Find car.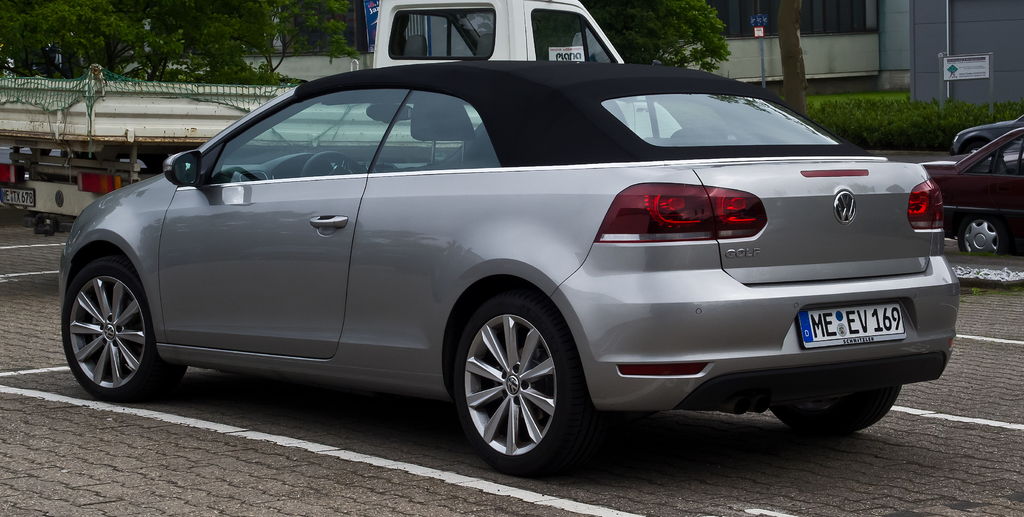
Rect(954, 111, 1023, 152).
